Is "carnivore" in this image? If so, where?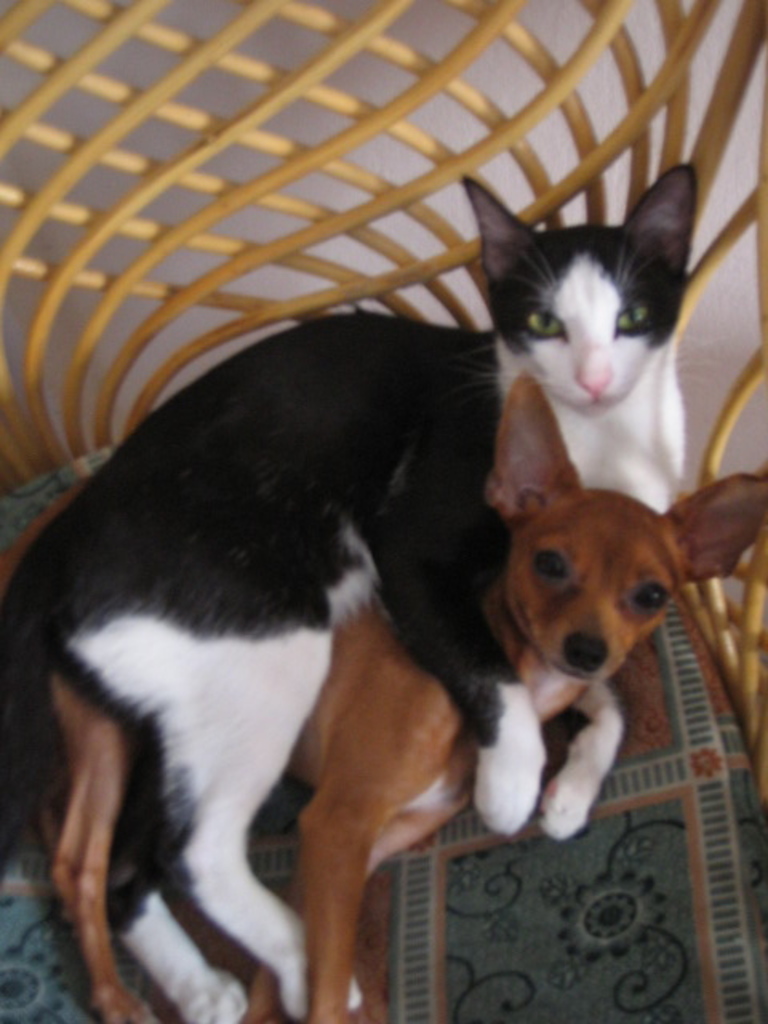
Yes, at 0:160:725:1022.
